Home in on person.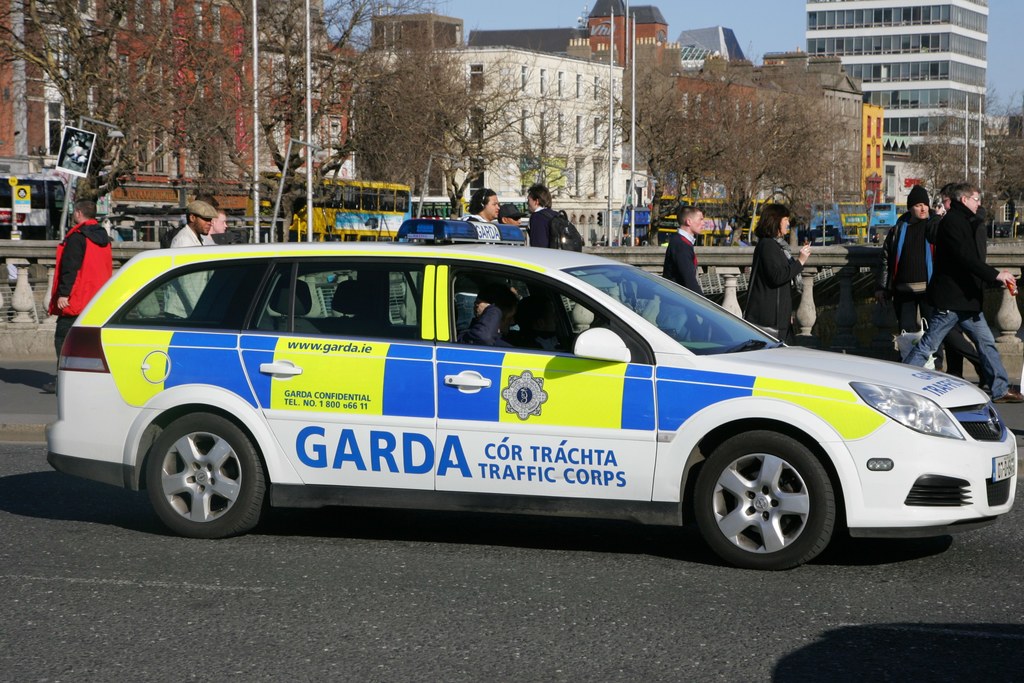
Homed in at [x1=876, y1=187, x2=945, y2=365].
